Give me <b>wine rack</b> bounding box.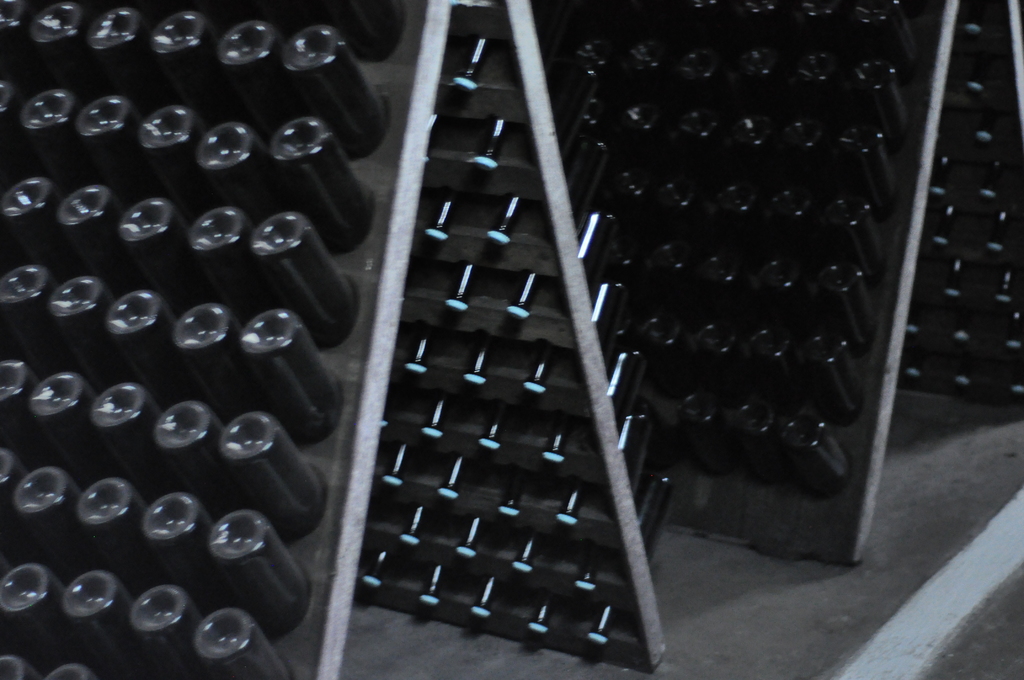
[left=531, top=0, right=1023, bottom=569].
